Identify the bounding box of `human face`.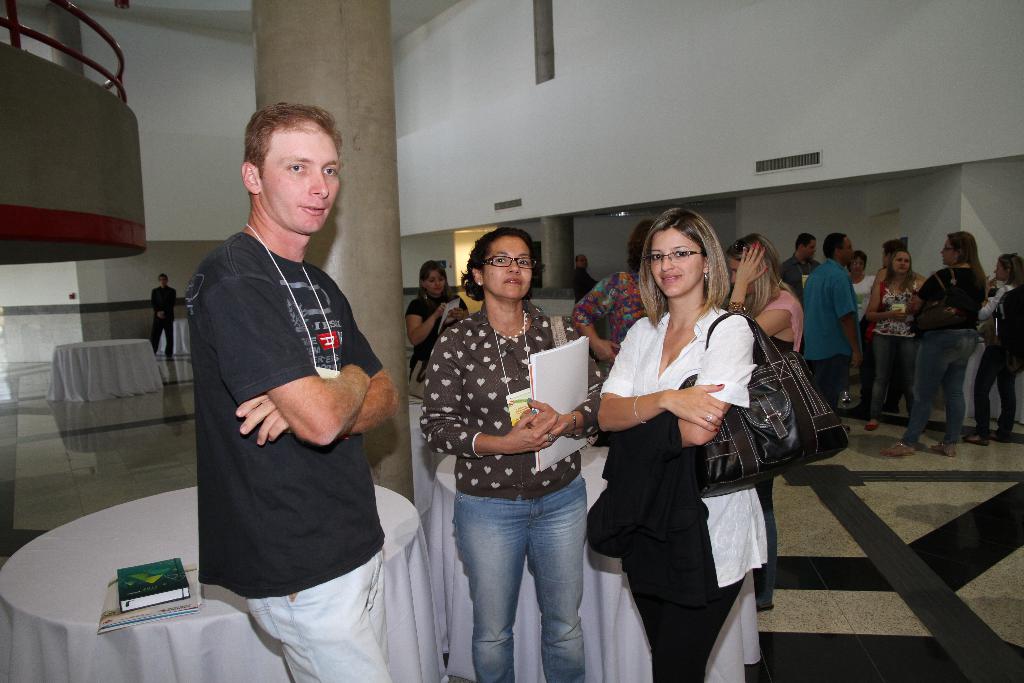
[left=257, top=128, right=344, bottom=236].
